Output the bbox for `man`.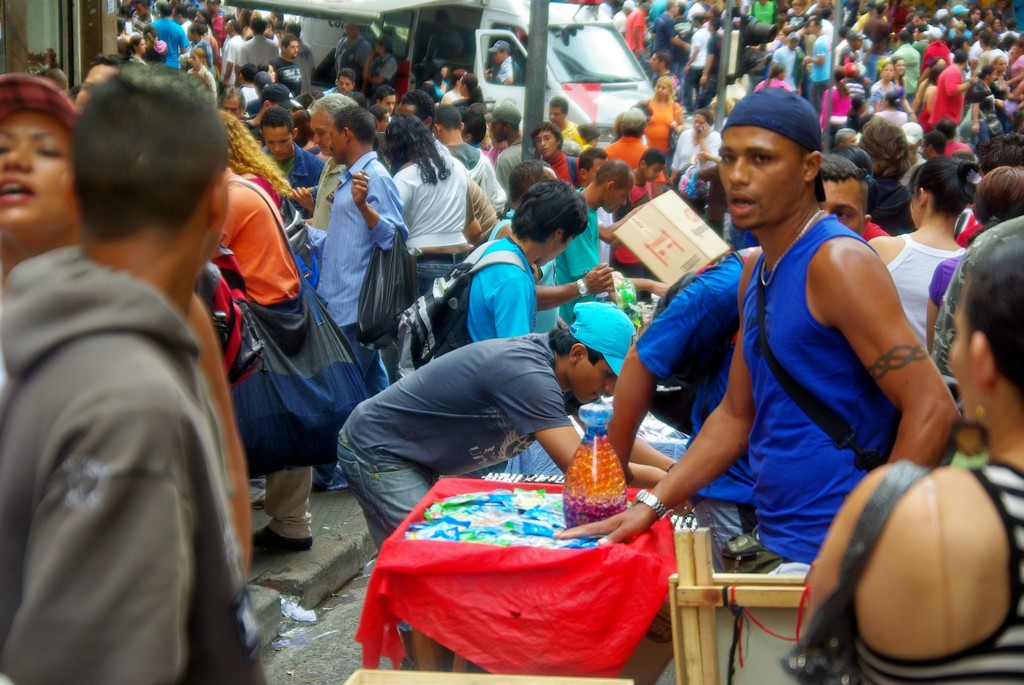
335/22/375/85.
